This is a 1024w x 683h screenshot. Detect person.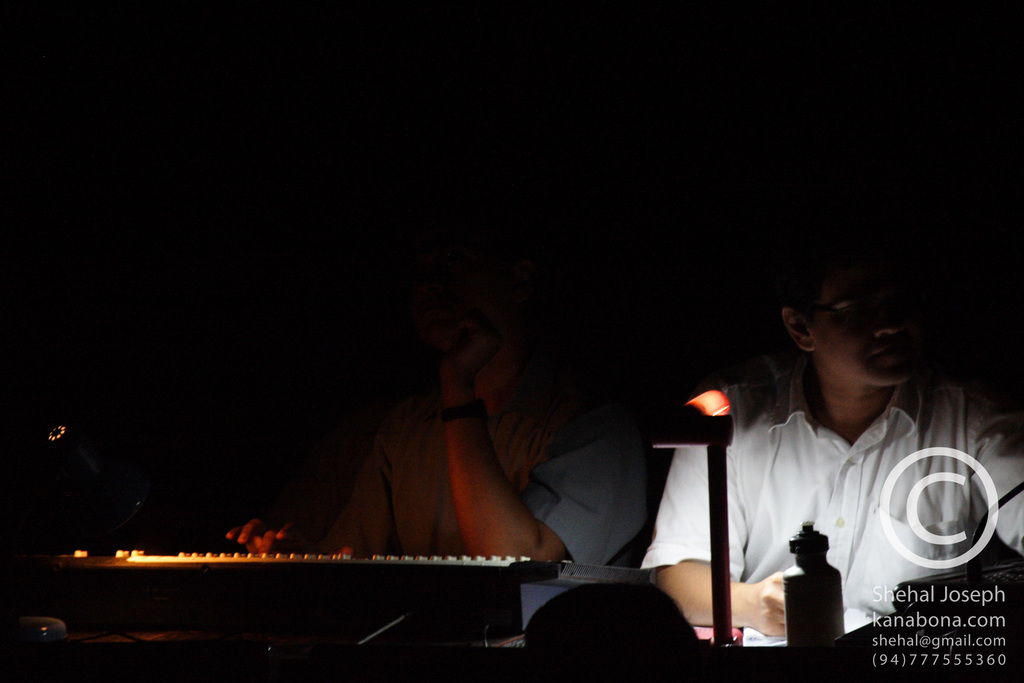
(218, 234, 653, 650).
